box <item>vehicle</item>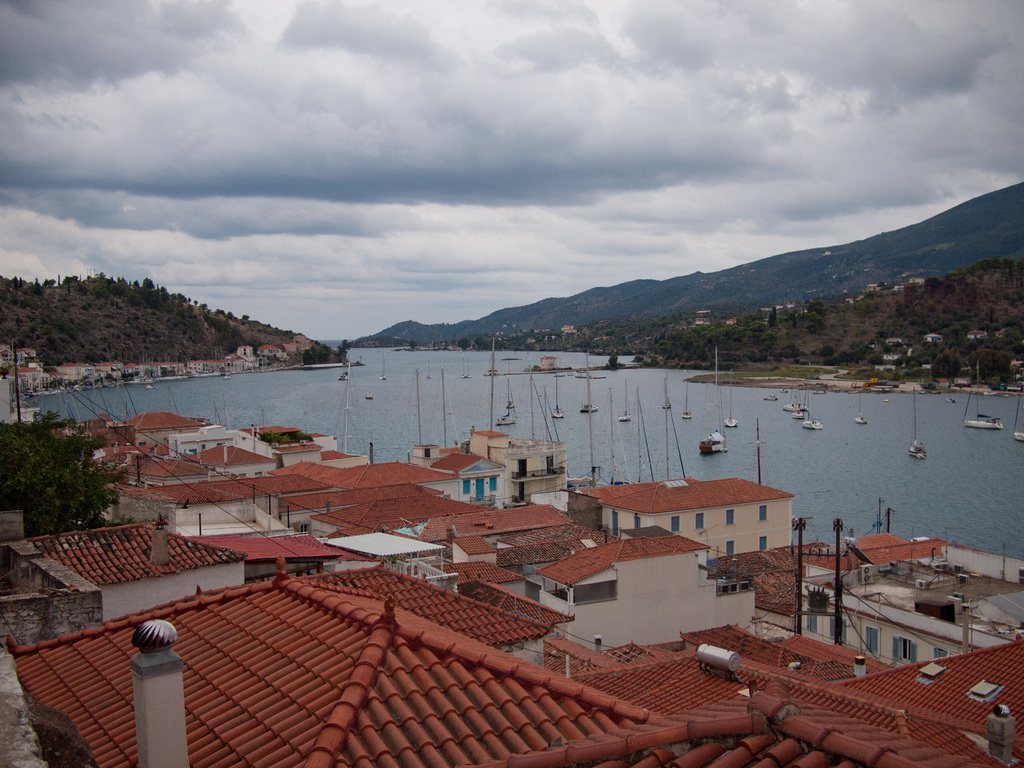
496:412:520:426
